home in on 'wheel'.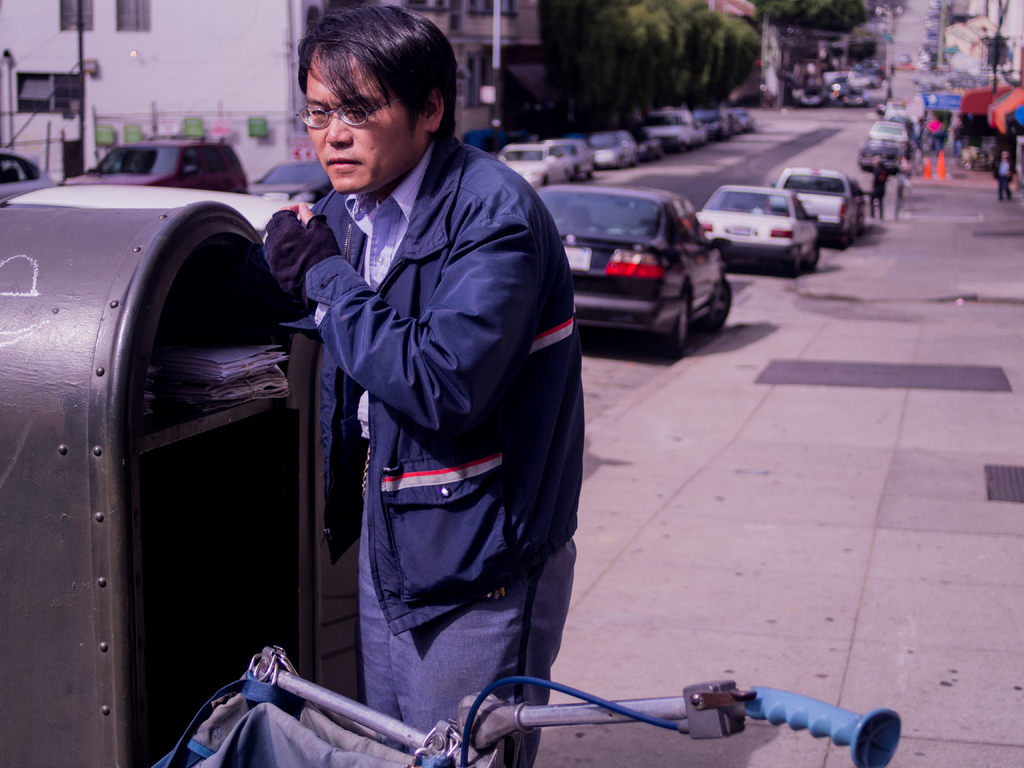
Homed in at box(833, 232, 845, 250).
